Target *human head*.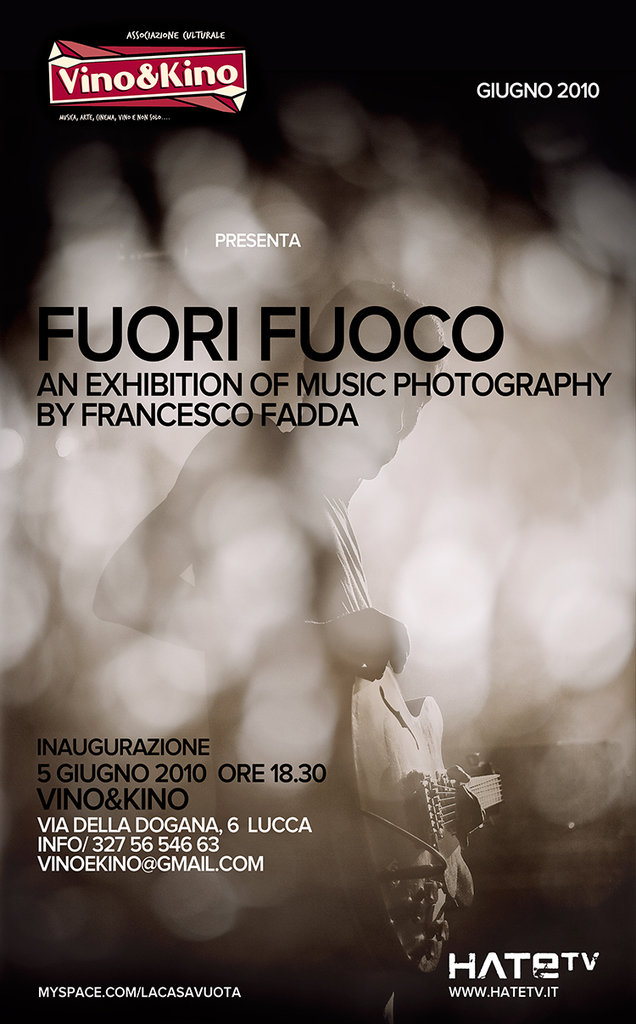
Target region: (300,279,445,481).
